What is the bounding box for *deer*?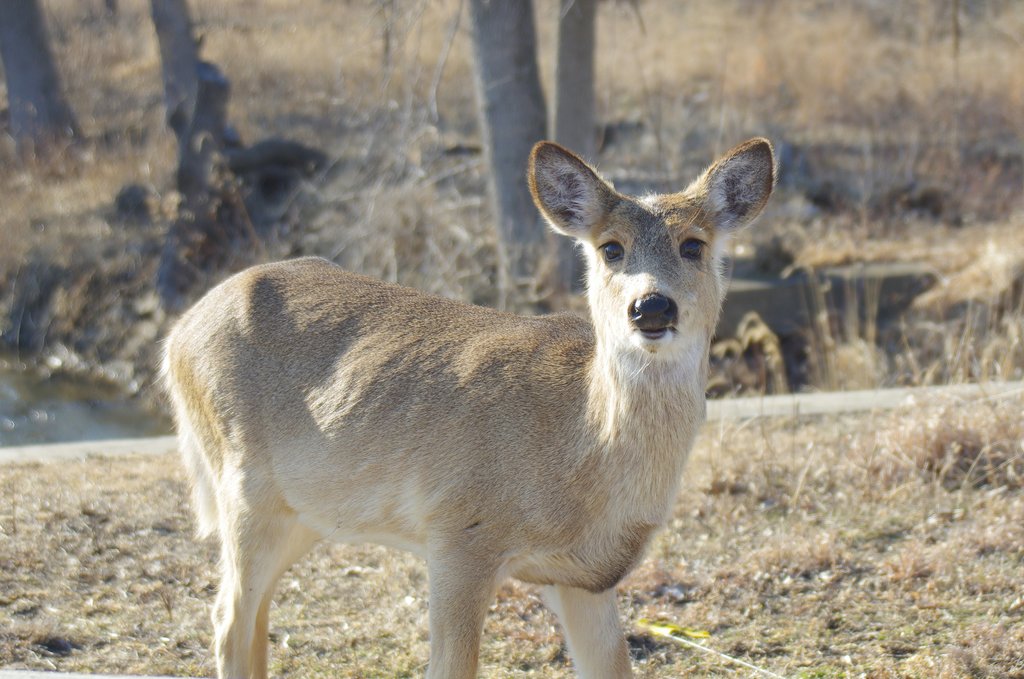
{"x1": 154, "y1": 139, "x2": 777, "y2": 678}.
